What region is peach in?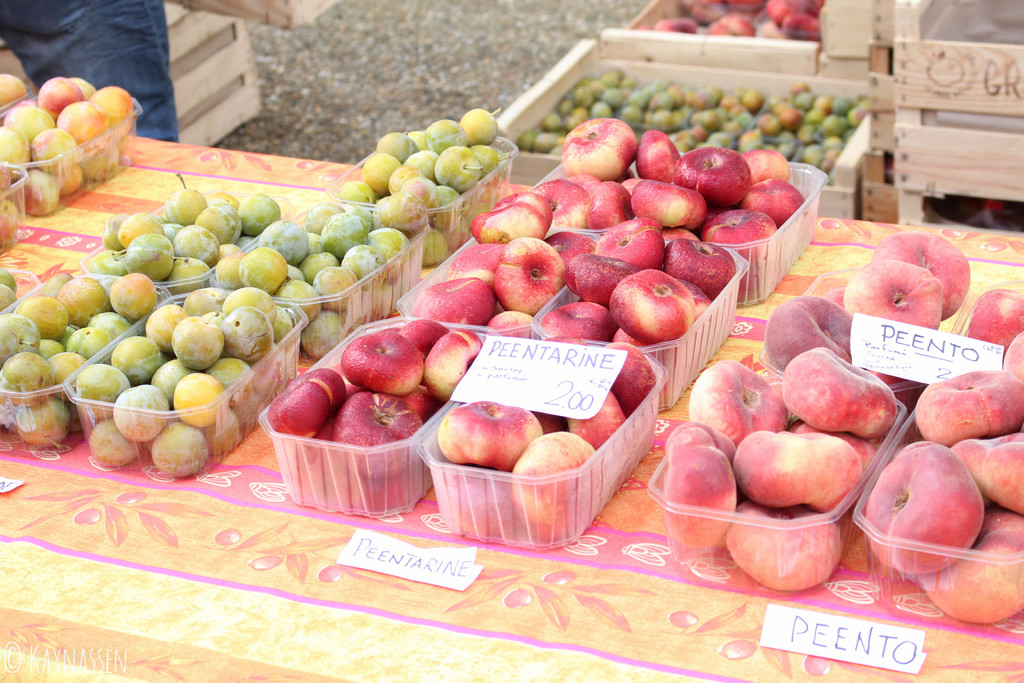
<bbox>0, 76, 26, 104</bbox>.
